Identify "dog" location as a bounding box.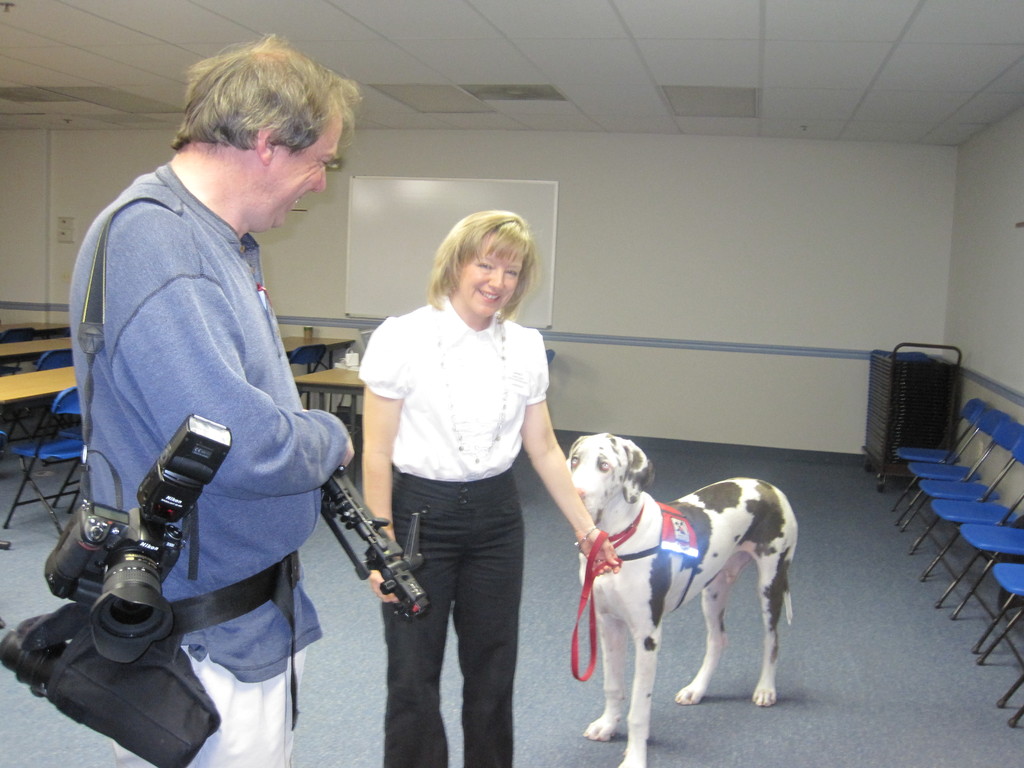
565, 430, 801, 767.
